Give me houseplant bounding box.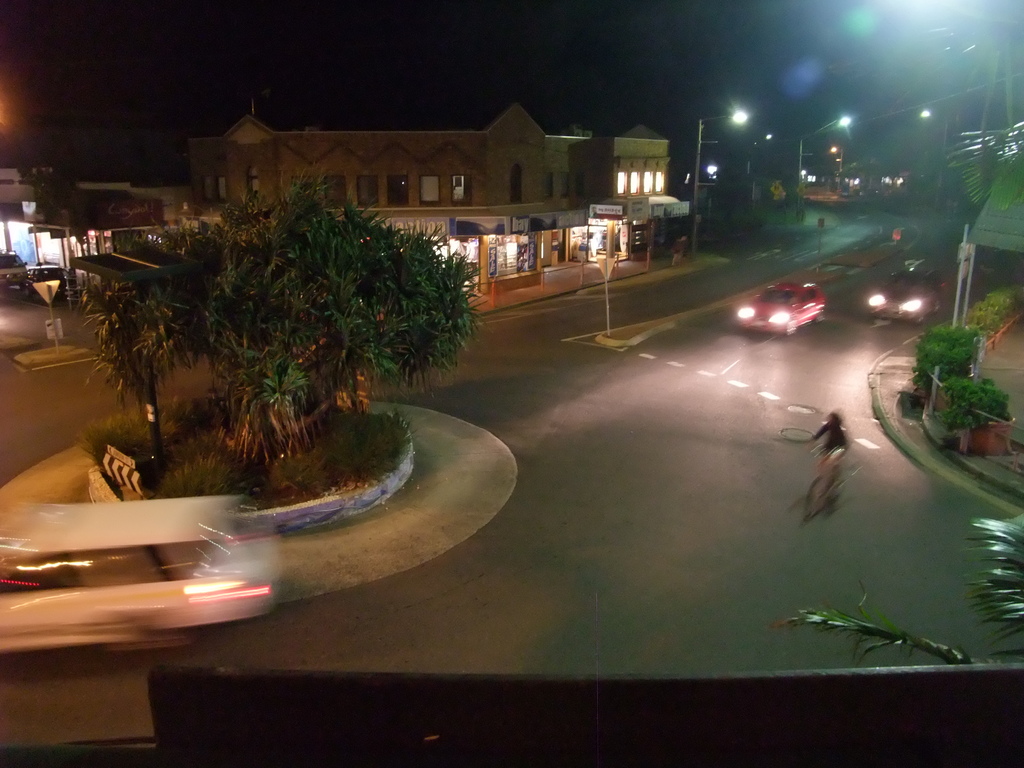
(913, 319, 983, 389).
